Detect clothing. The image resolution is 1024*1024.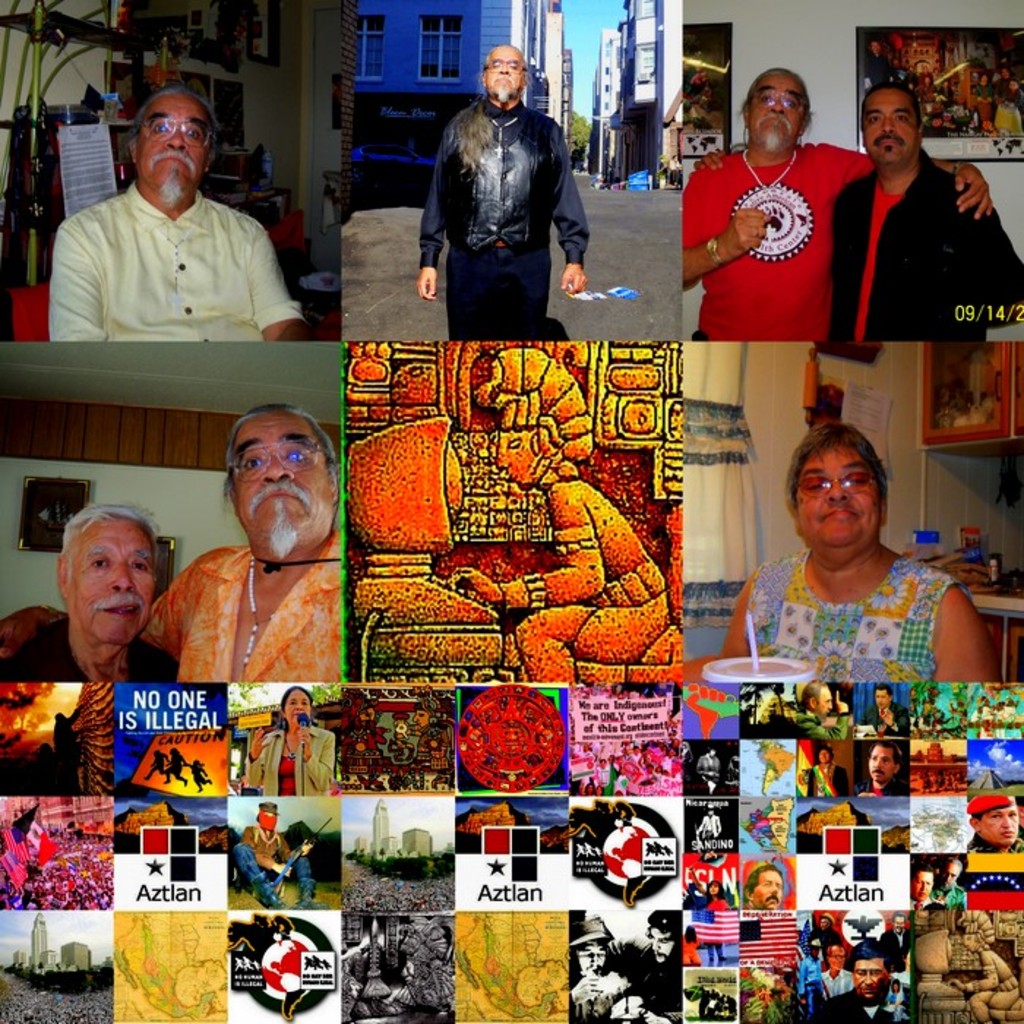
left=963, top=831, right=1023, bottom=853.
